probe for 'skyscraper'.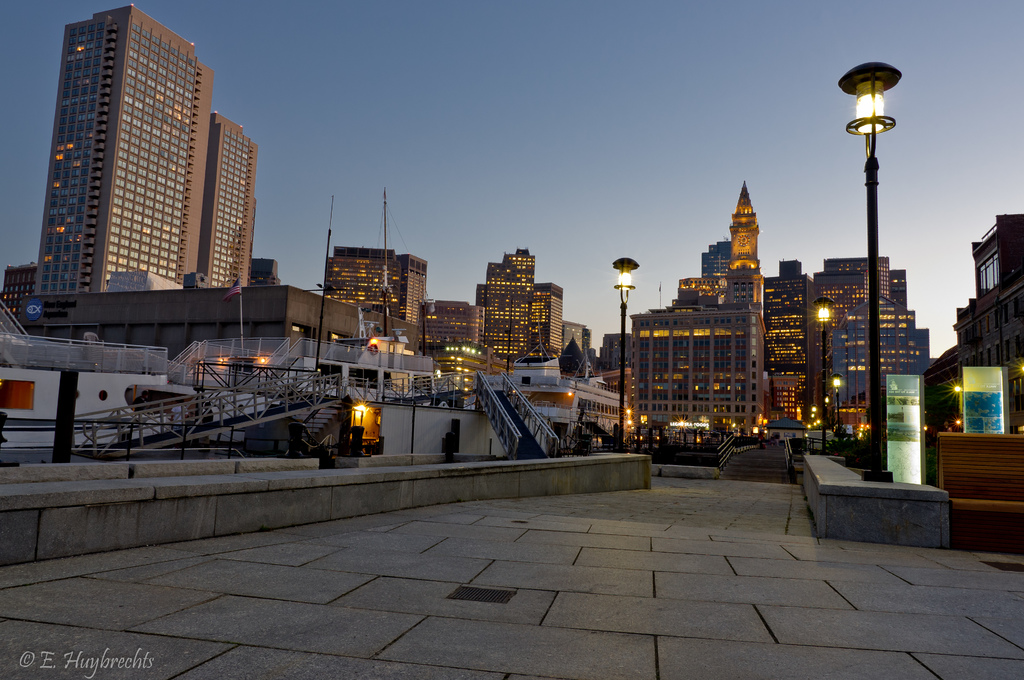
Probe result: locate(479, 250, 567, 361).
